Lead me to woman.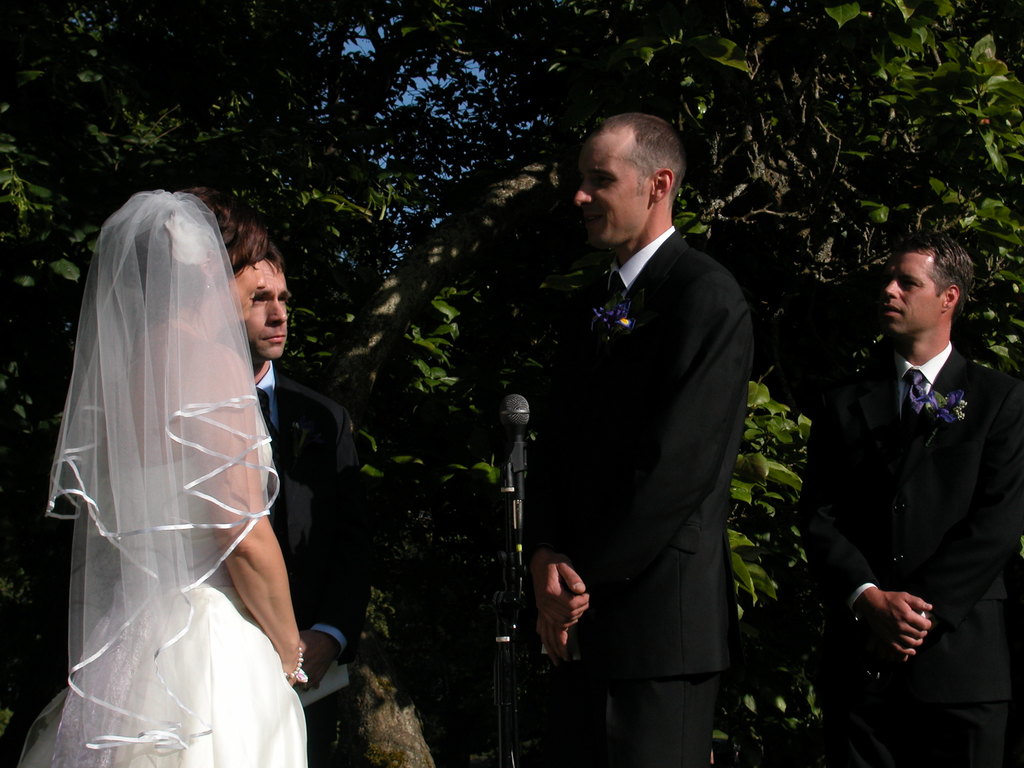
Lead to left=16, top=181, right=312, bottom=767.
